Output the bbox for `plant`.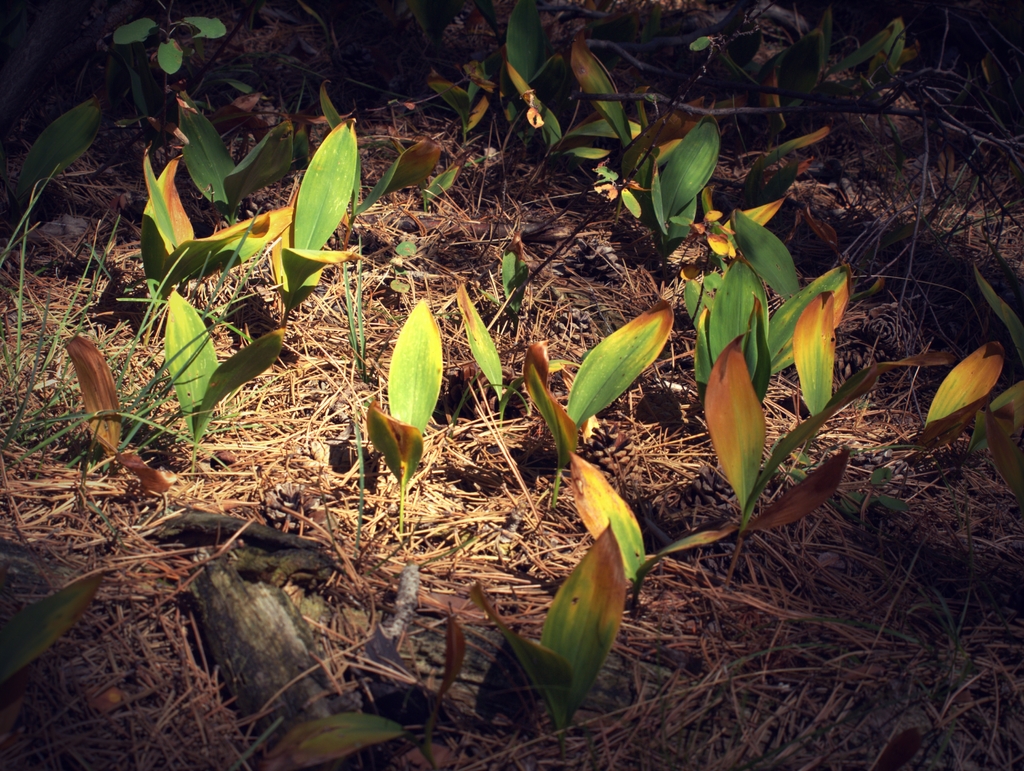
[x1=473, y1=0, x2=562, y2=135].
